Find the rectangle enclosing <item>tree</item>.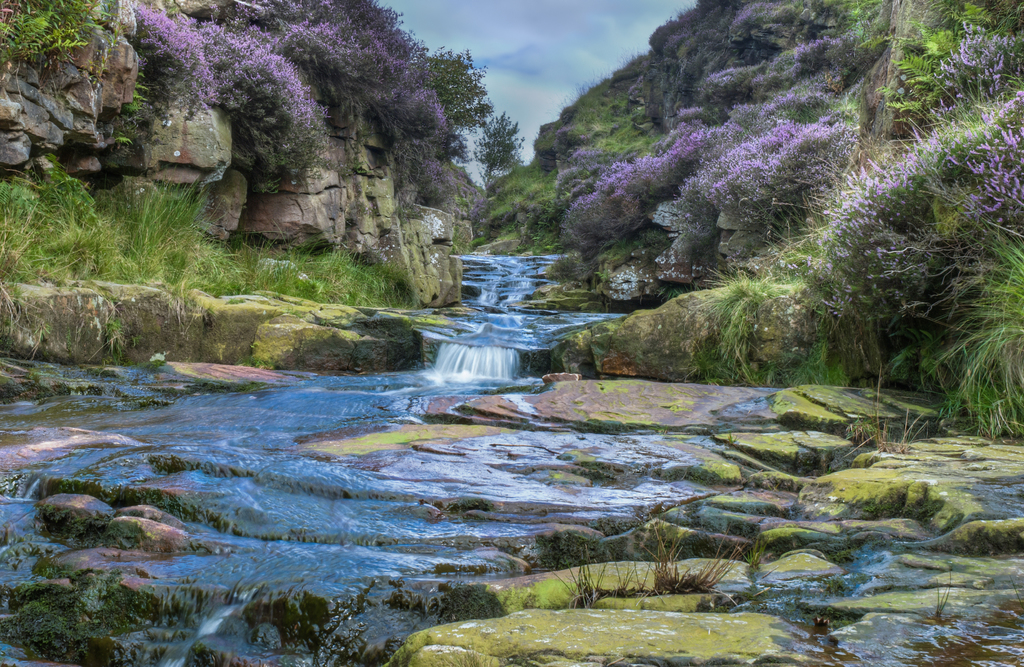
<bbox>425, 44, 493, 132</bbox>.
